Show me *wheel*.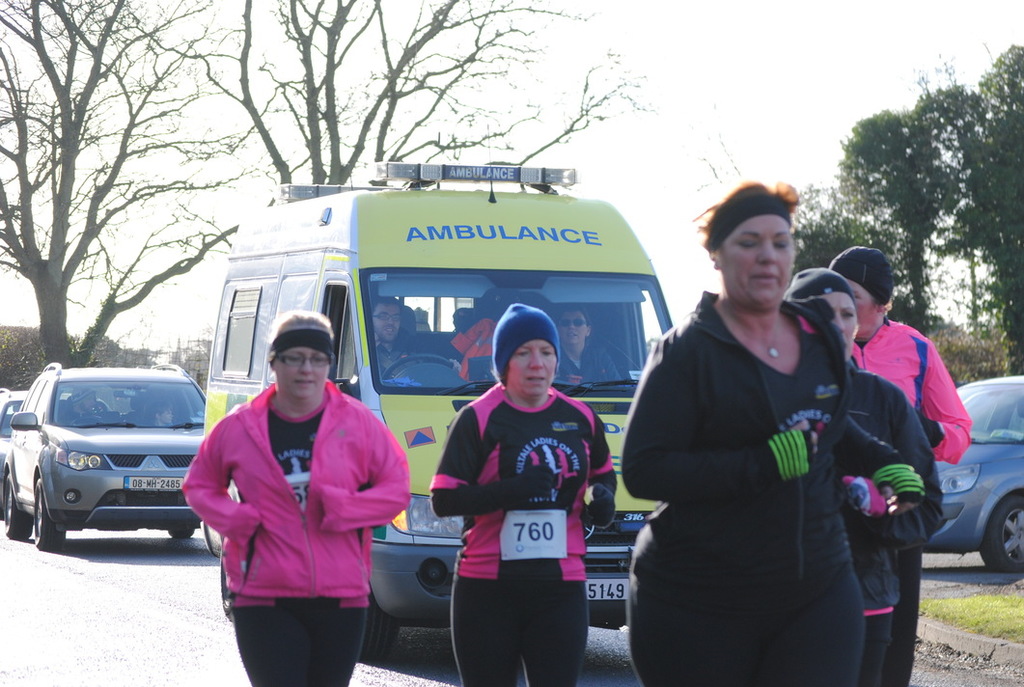
*wheel* is here: x1=1 y1=472 x2=27 y2=539.
